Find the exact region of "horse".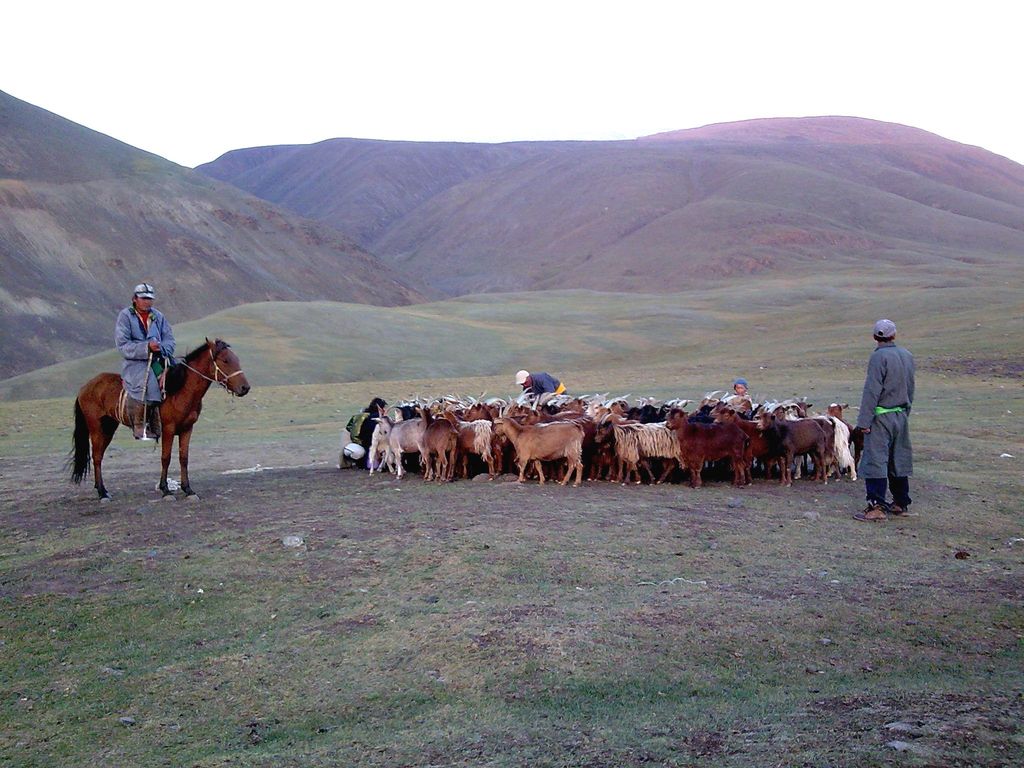
Exact region: left=66, top=338, right=252, bottom=503.
